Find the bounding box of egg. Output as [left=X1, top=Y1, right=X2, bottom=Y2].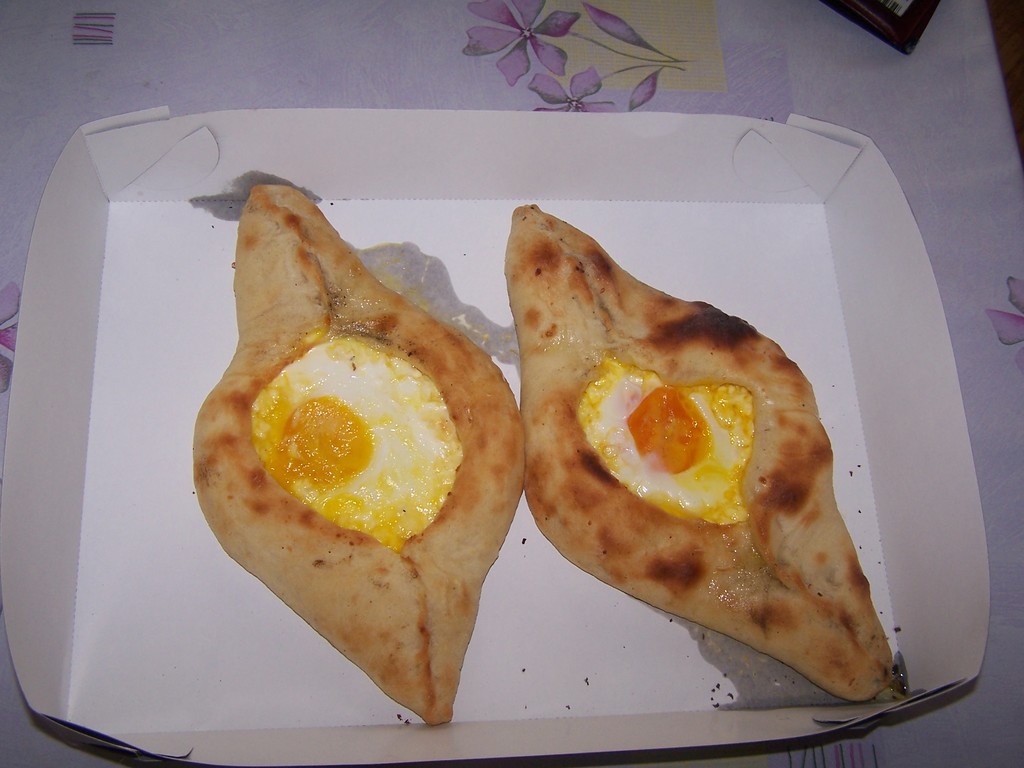
[left=245, top=336, right=469, bottom=558].
